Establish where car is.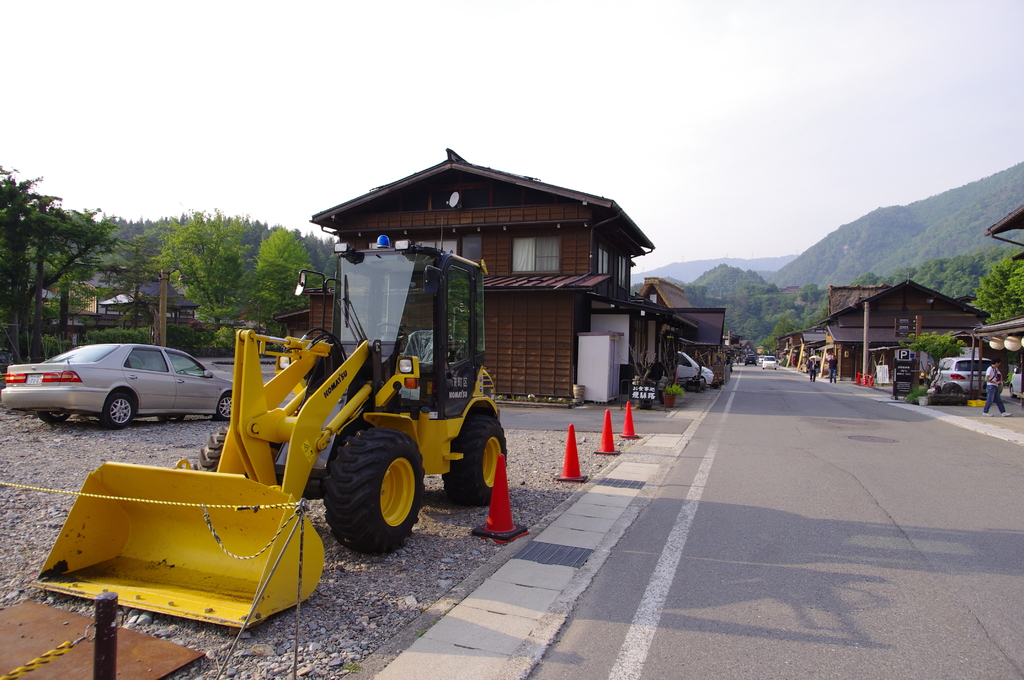
Established at [929, 355, 1000, 396].
